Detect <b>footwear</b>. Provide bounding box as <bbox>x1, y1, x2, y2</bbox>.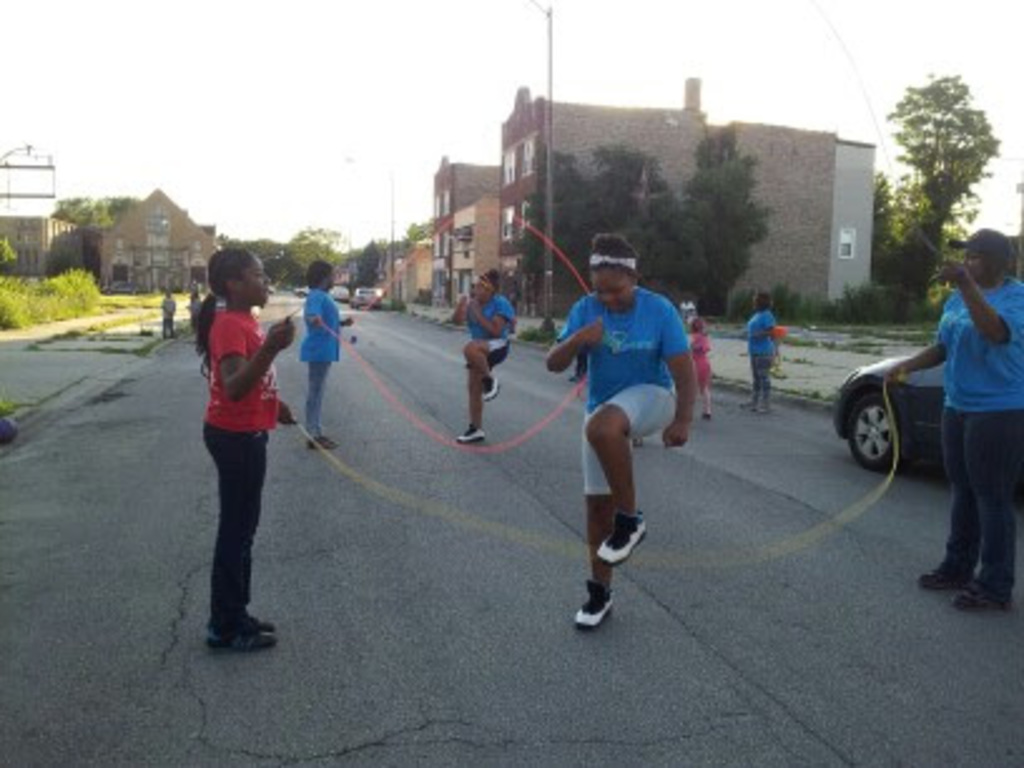
<bbox>914, 550, 964, 590</bbox>.
